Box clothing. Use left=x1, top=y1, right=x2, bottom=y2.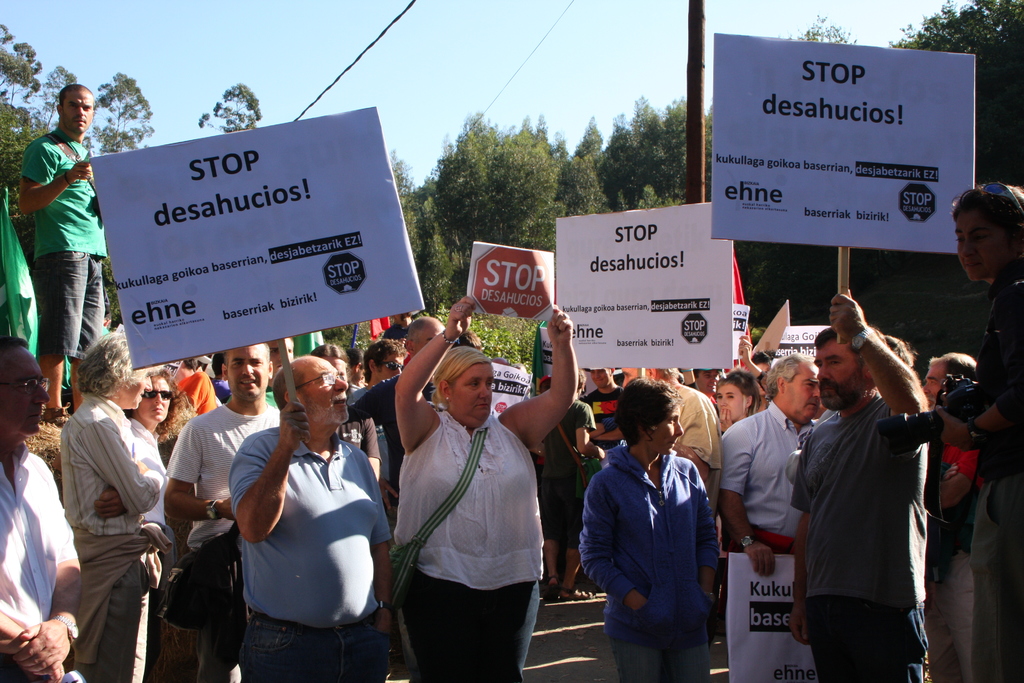
left=721, top=404, right=842, bottom=558.
